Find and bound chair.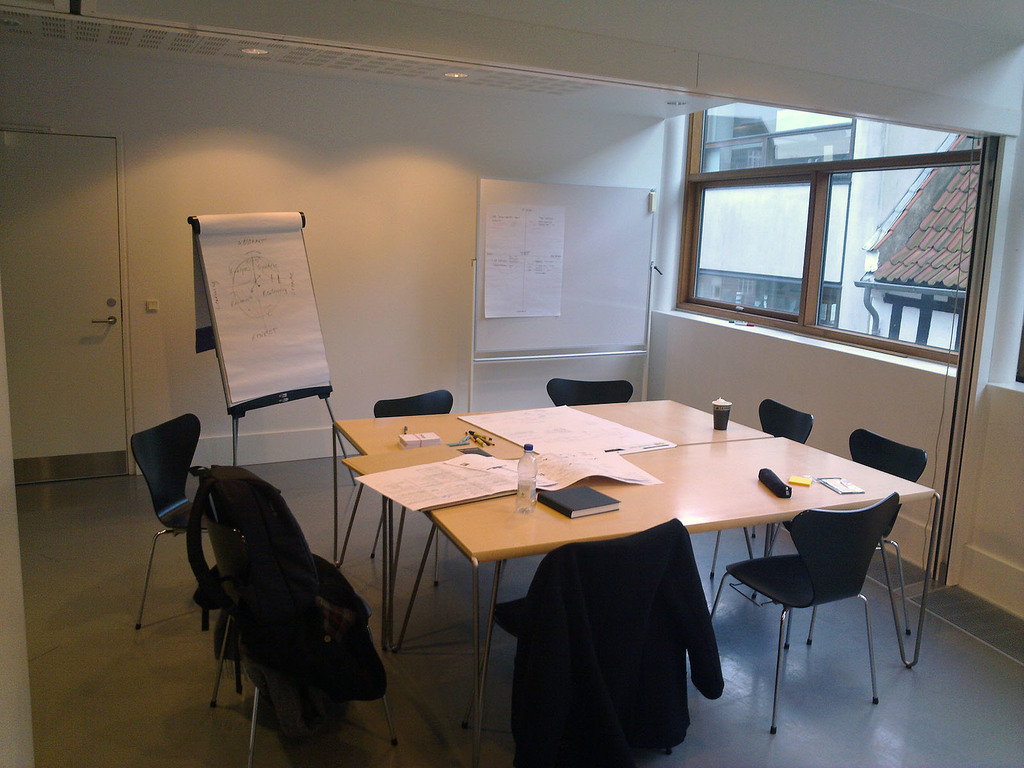
Bound: (x1=195, y1=468, x2=350, y2=694).
